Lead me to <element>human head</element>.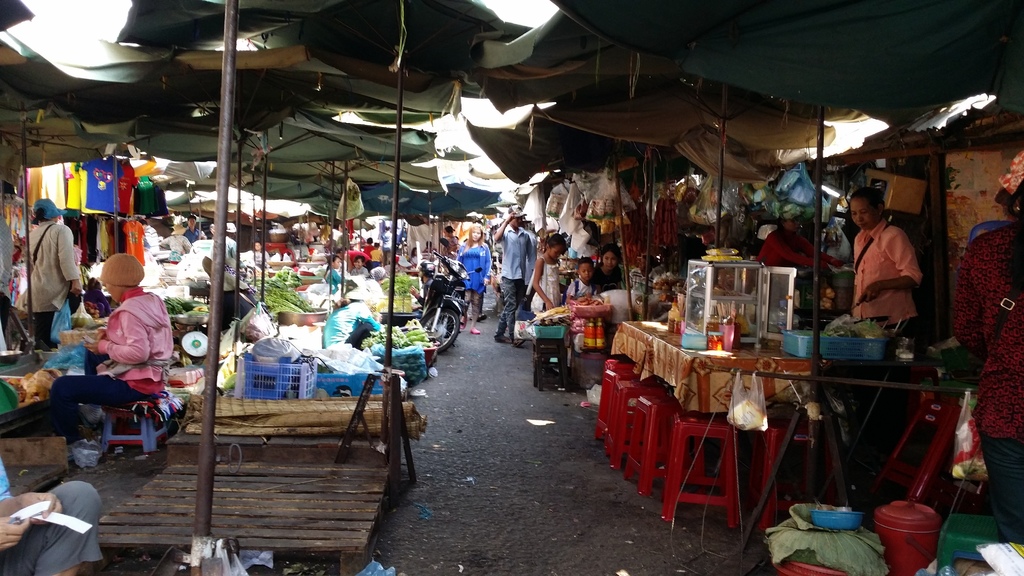
Lead to x1=844 y1=184 x2=888 y2=231.
